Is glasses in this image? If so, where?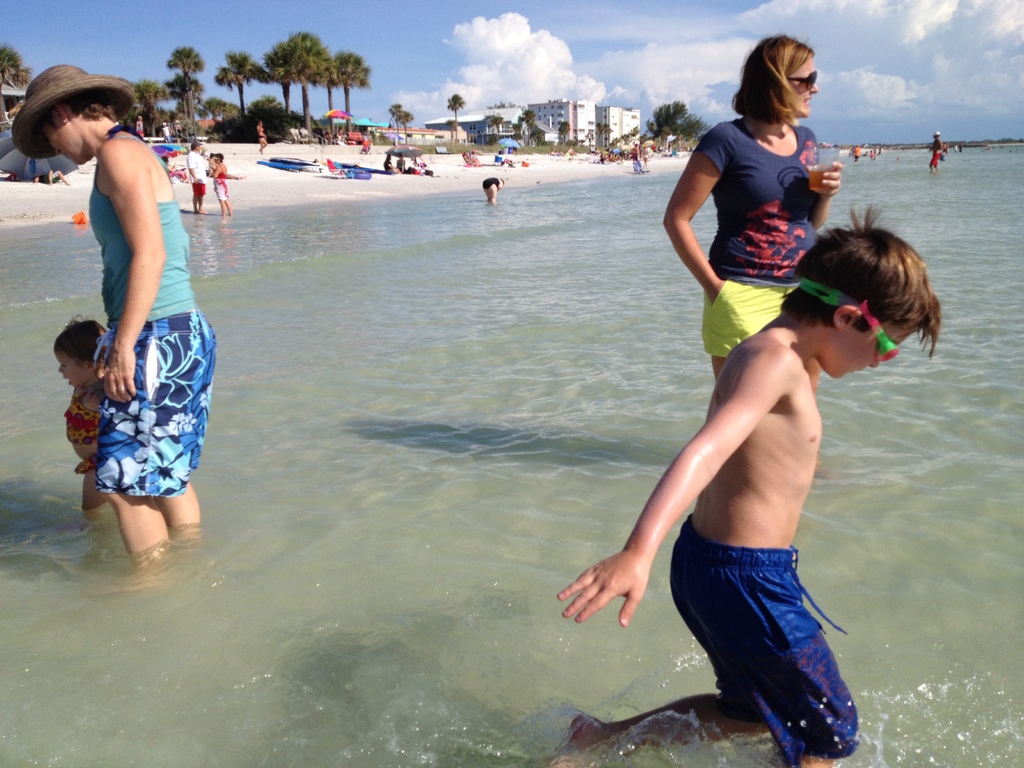
Yes, at {"left": 785, "top": 65, "right": 817, "bottom": 92}.
